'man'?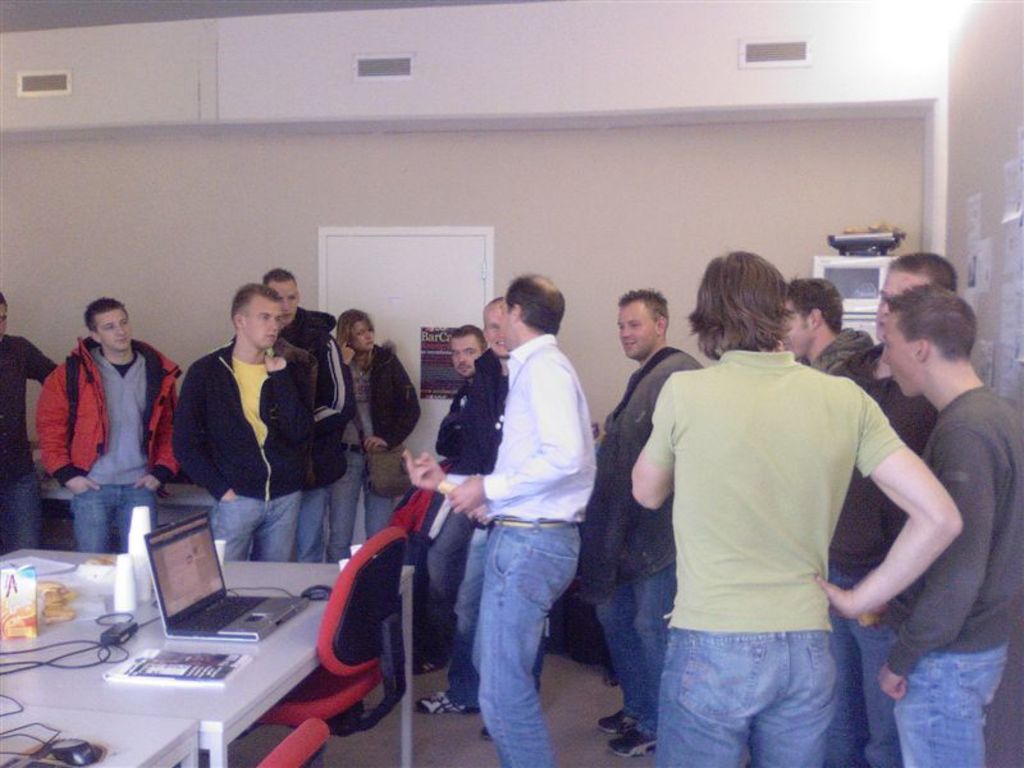
select_region(828, 255, 959, 767)
